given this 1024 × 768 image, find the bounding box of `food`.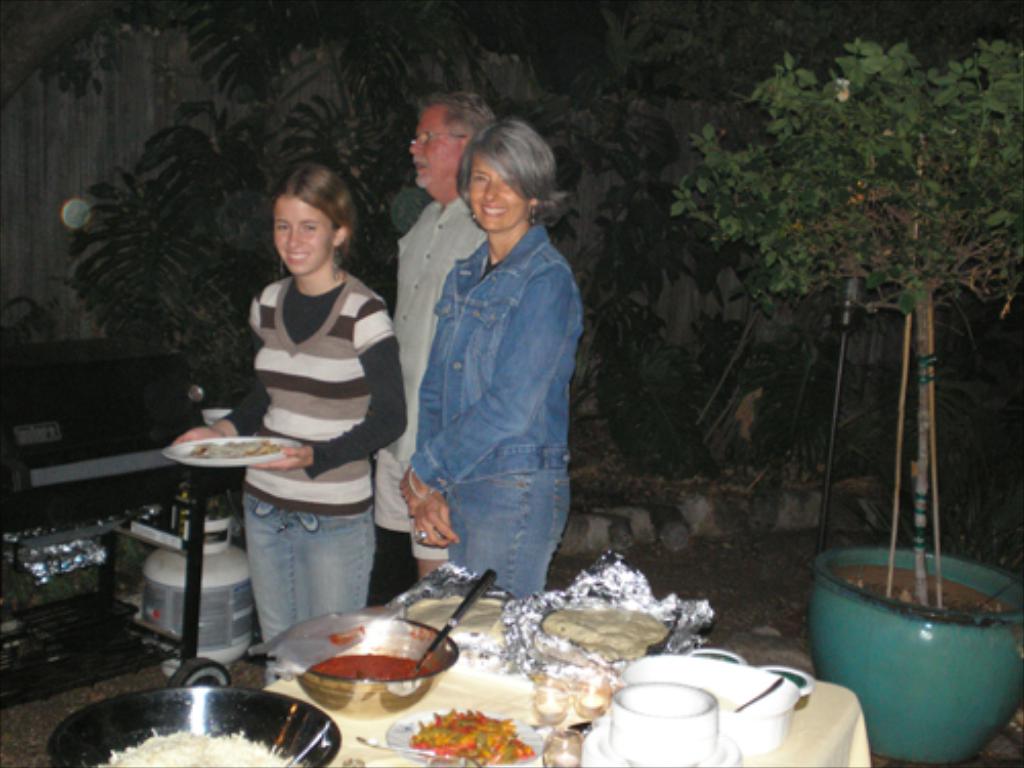
<box>322,651,444,680</box>.
